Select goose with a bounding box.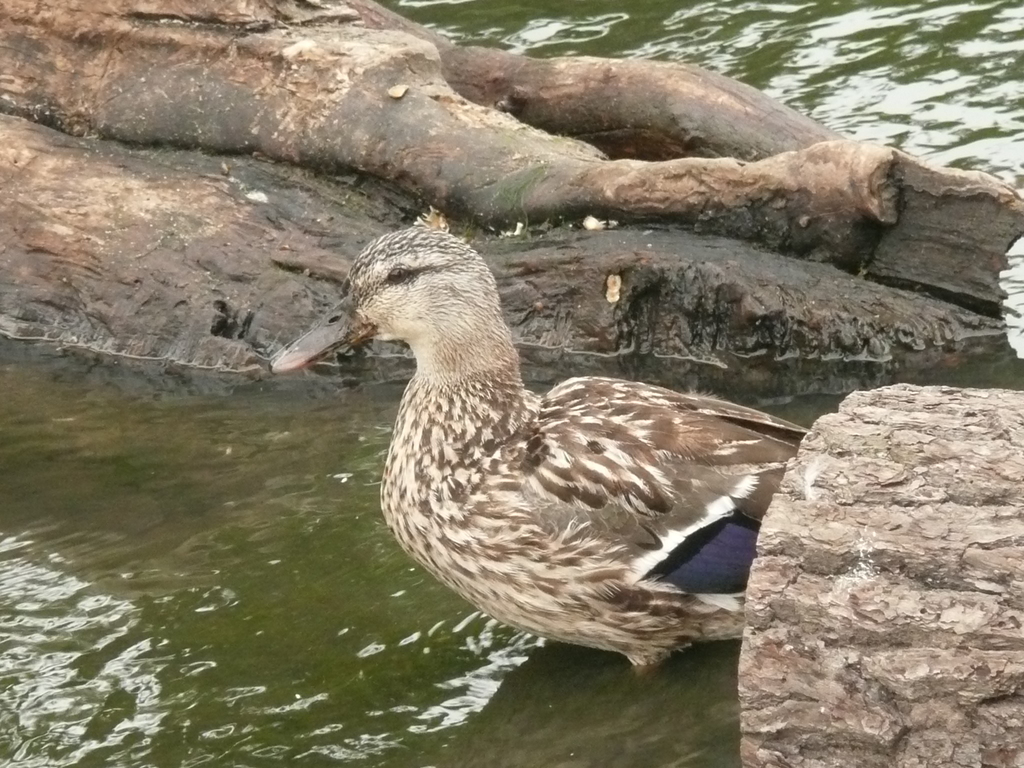
left=318, top=209, right=813, bottom=673.
